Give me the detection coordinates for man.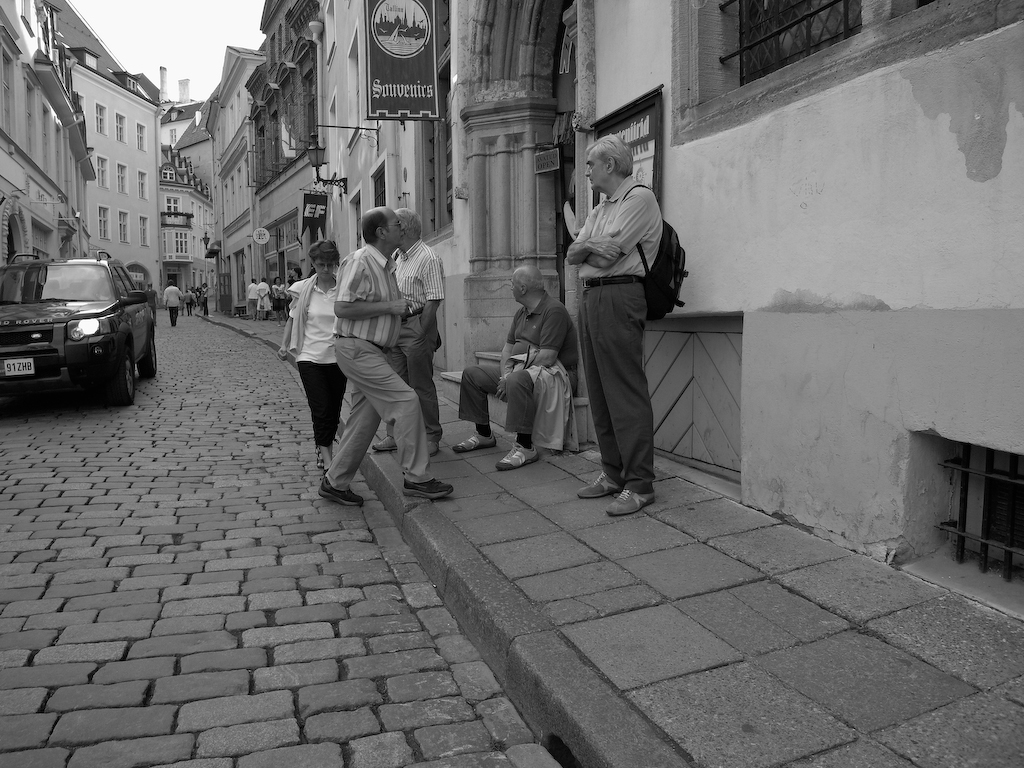
crop(370, 210, 450, 459).
